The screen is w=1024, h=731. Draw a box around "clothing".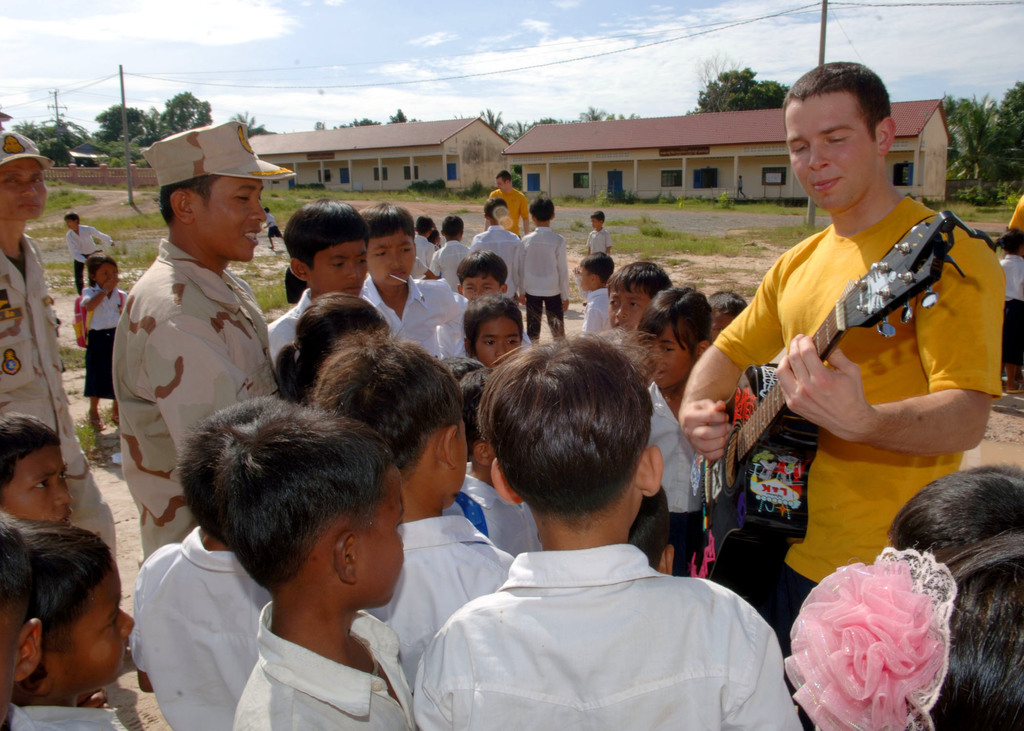
574/285/609/335.
